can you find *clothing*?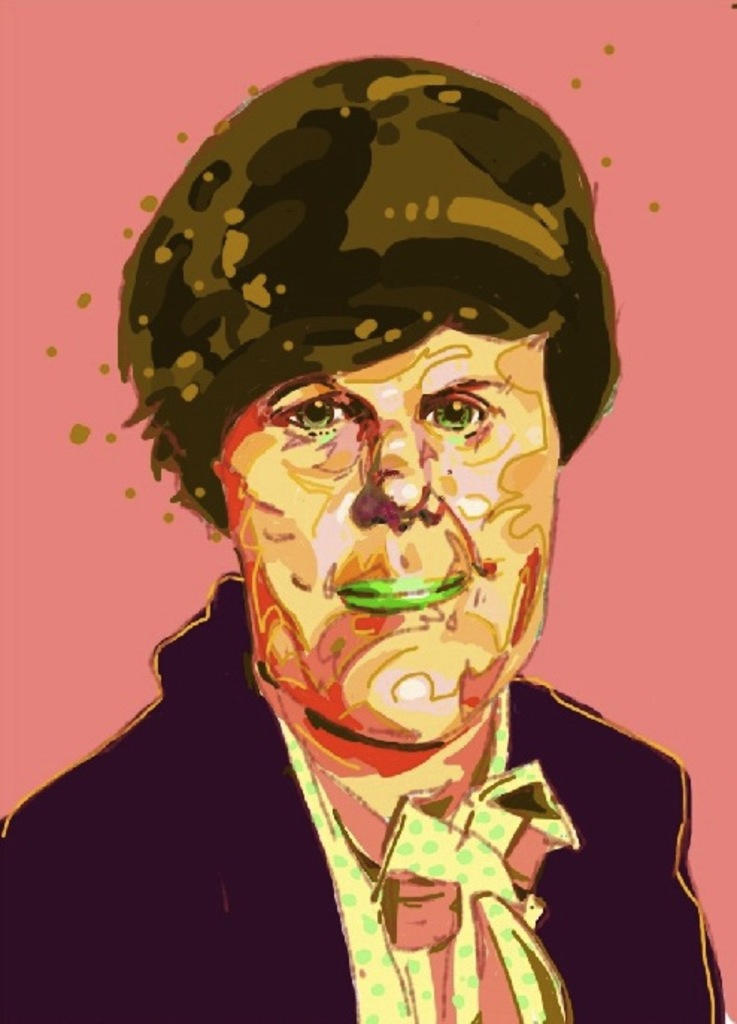
Yes, bounding box: (x1=6, y1=591, x2=640, y2=1018).
